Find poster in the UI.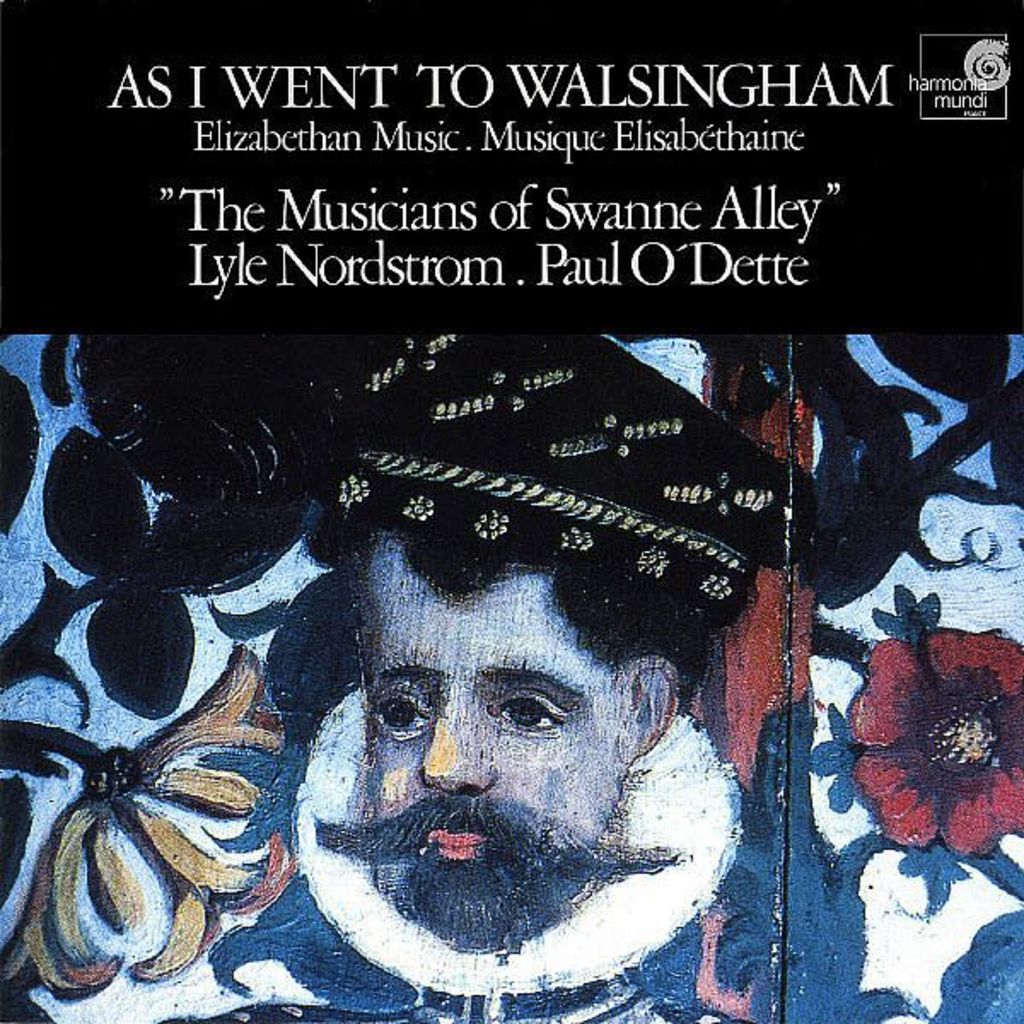
UI element at detection(0, 0, 1022, 1022).
